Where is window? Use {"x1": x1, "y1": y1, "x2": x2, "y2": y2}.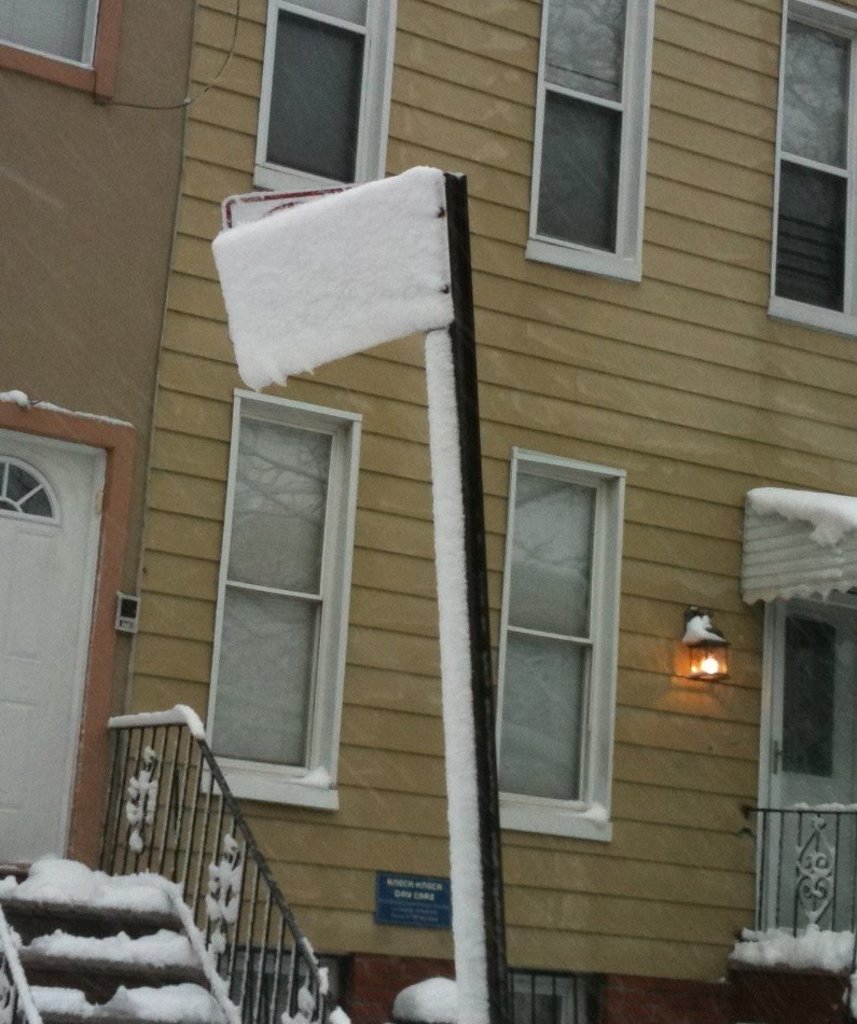
{"x1": 513, "y1": 444, "x2": 606, "y2": 835}.
